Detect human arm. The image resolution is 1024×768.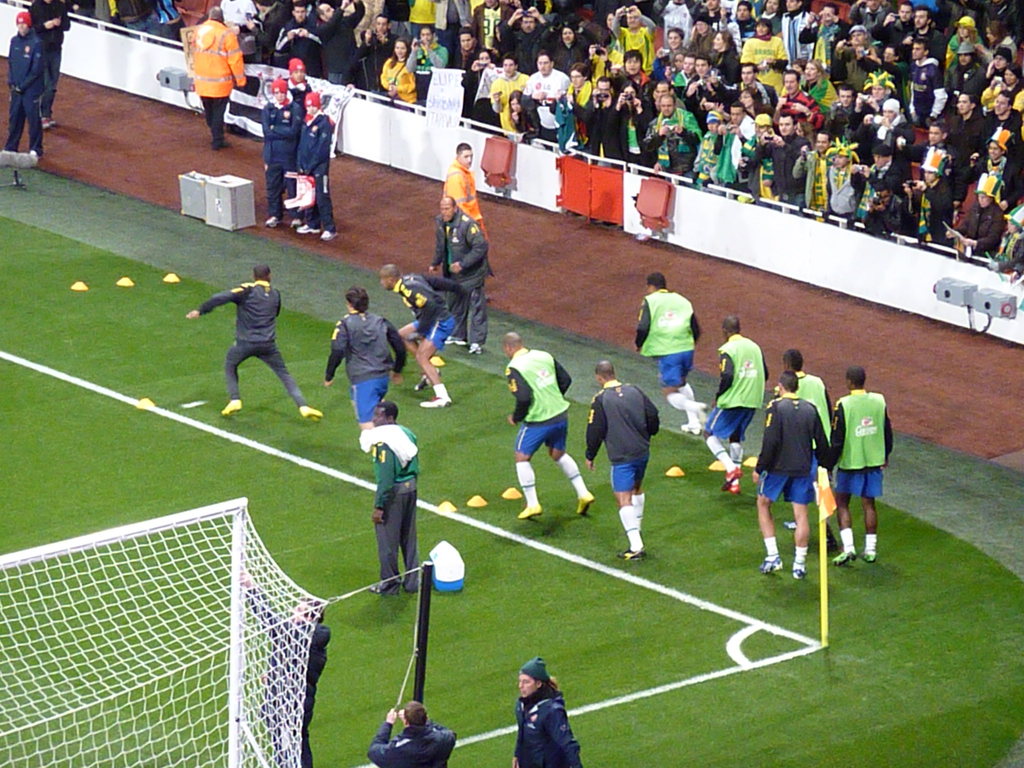
(left=873, top=54, right=908, bottom=81).
